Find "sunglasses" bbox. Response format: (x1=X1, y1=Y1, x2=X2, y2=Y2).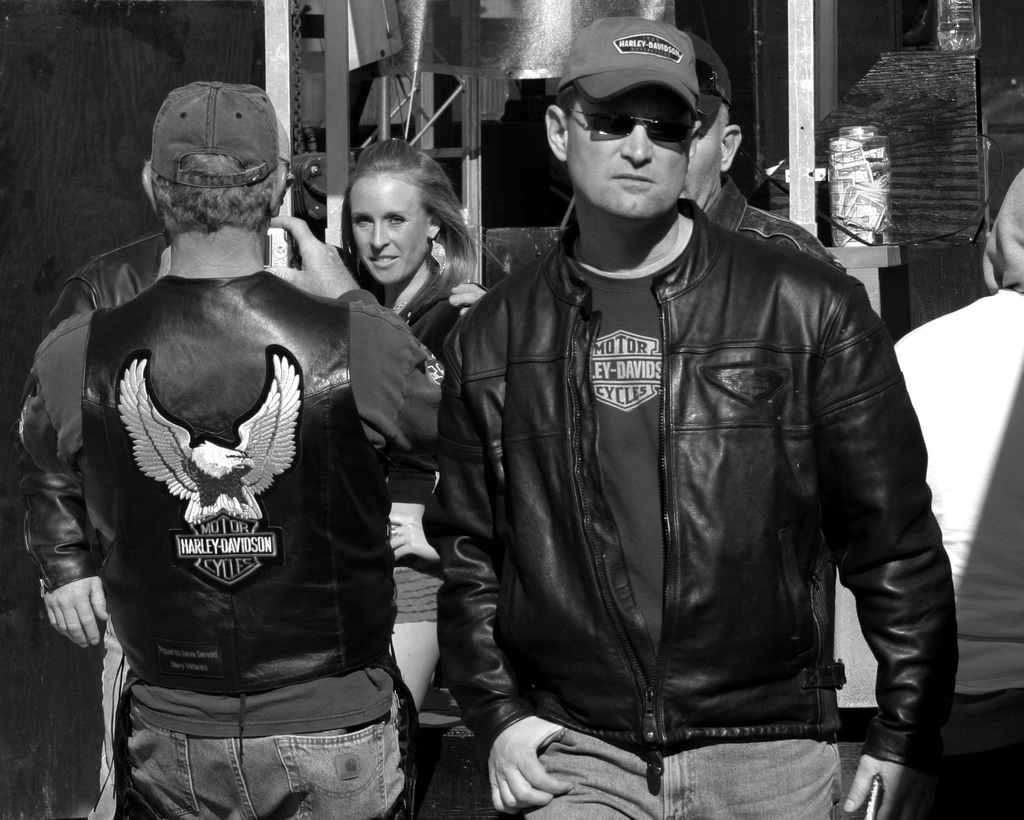
(x1=568, y1=106, x2=689, y2=143).
